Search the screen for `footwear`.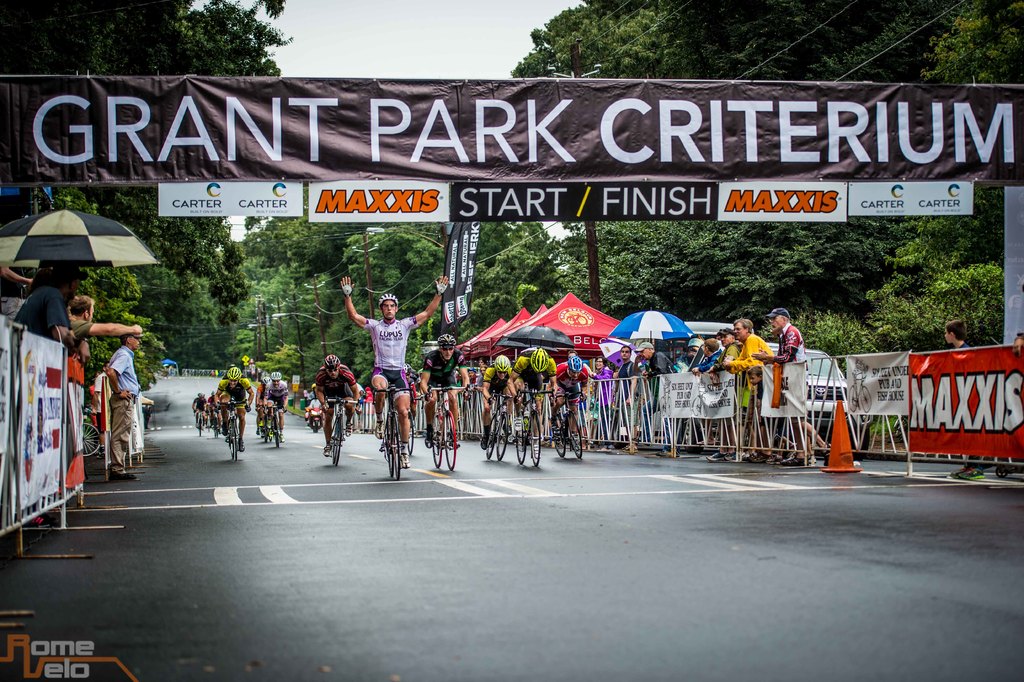
Found at region(323, 430, 336, 456).
